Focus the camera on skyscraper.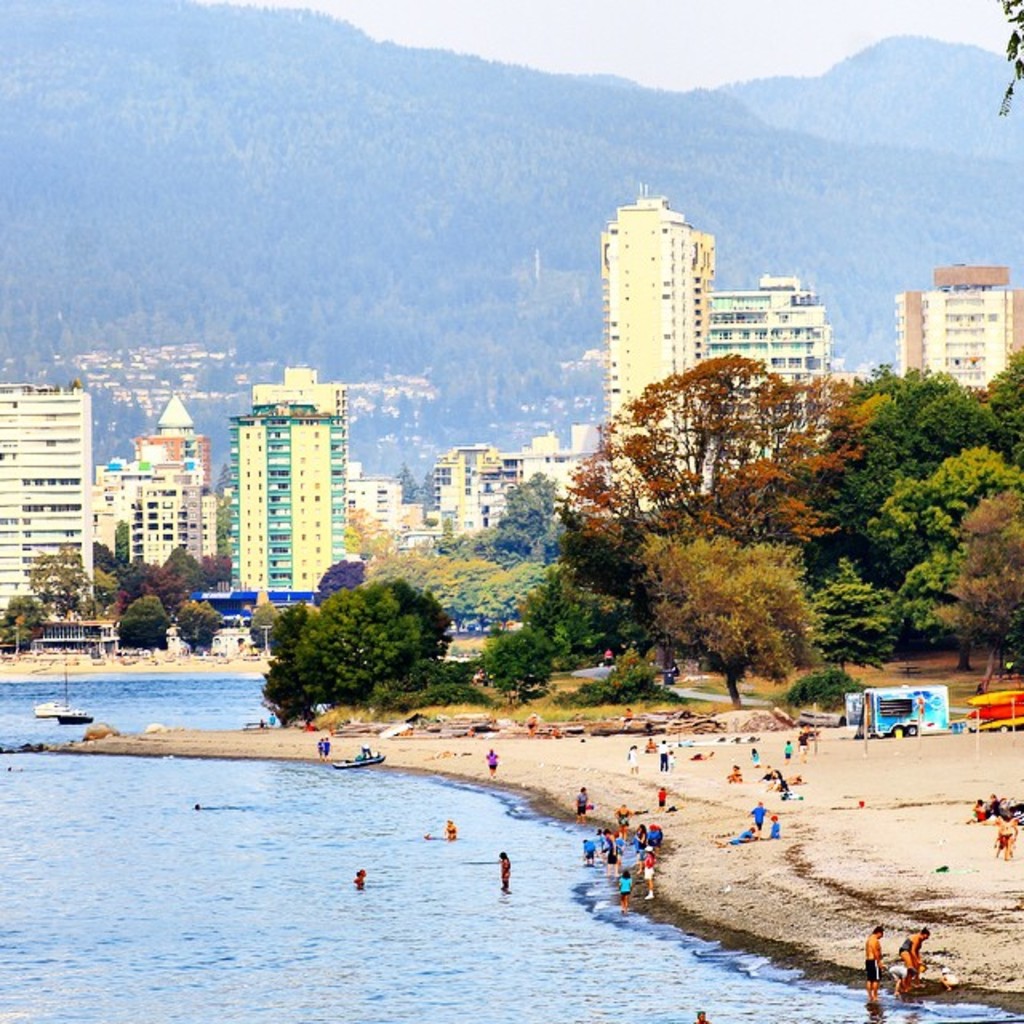
Focus region: (left=0, top=378, right=106, bottom=659).
